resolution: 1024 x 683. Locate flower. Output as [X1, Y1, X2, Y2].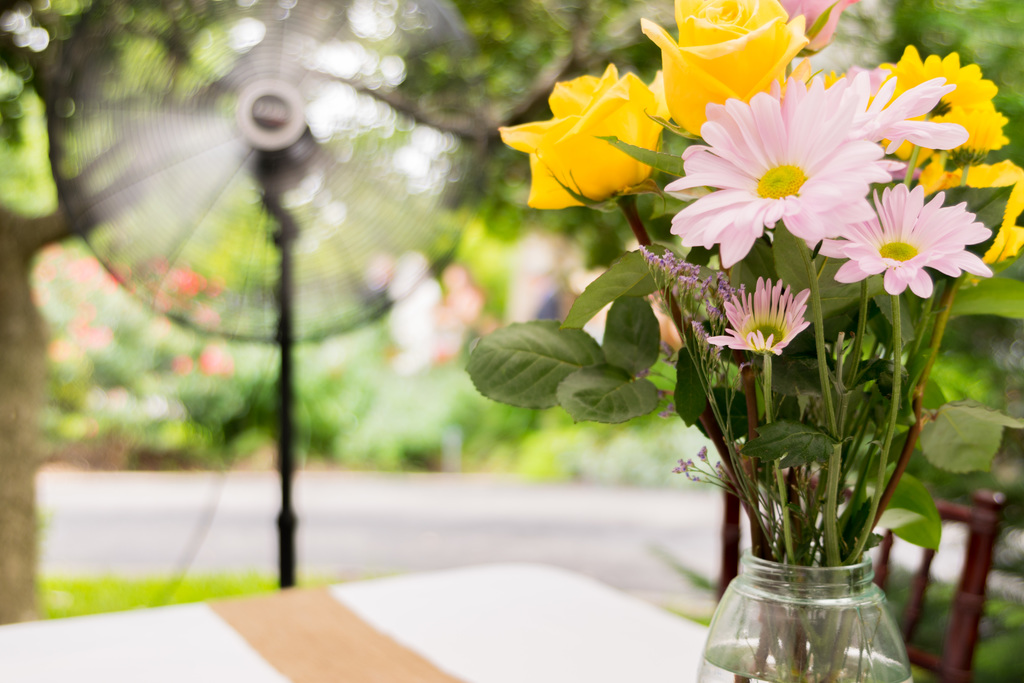
[680, 73, 945, 274].
